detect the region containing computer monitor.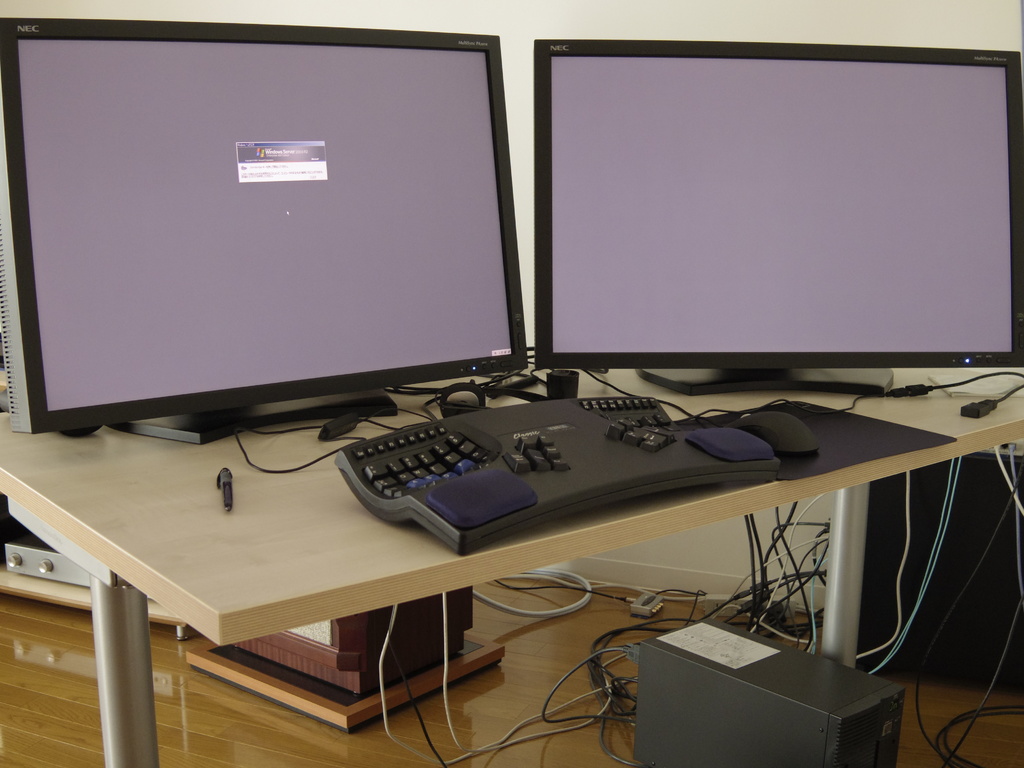
529,31,1021,388.
